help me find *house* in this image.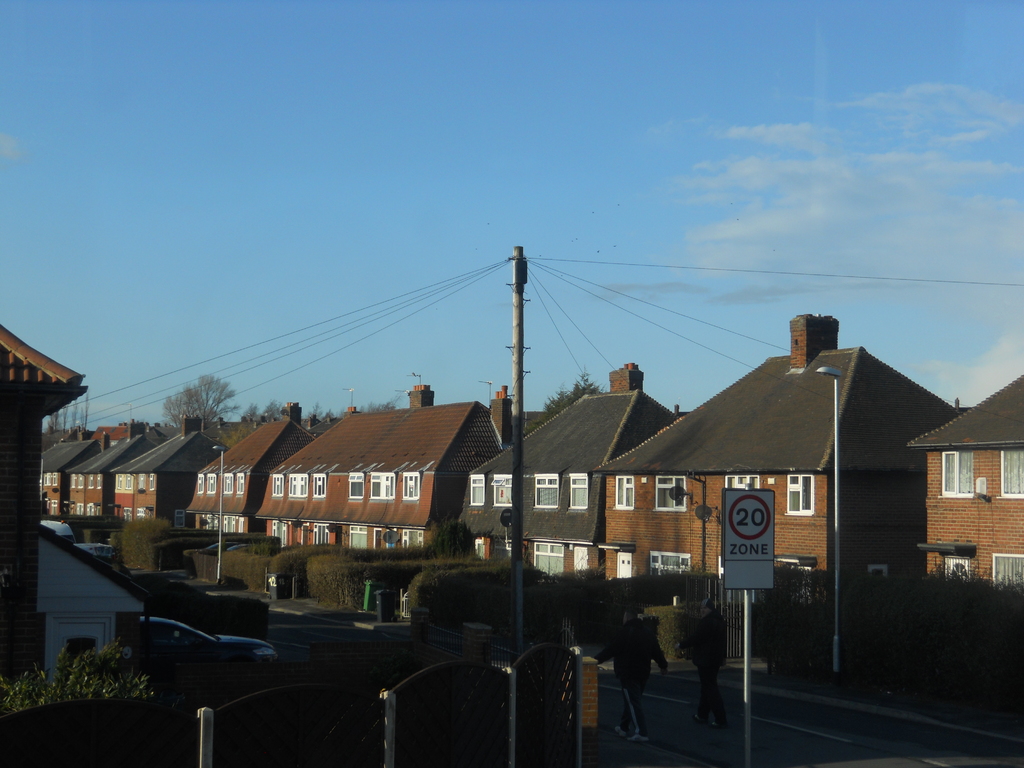
Found it: pyautogui.locateOnScreen(182, 406, 310, 547).
